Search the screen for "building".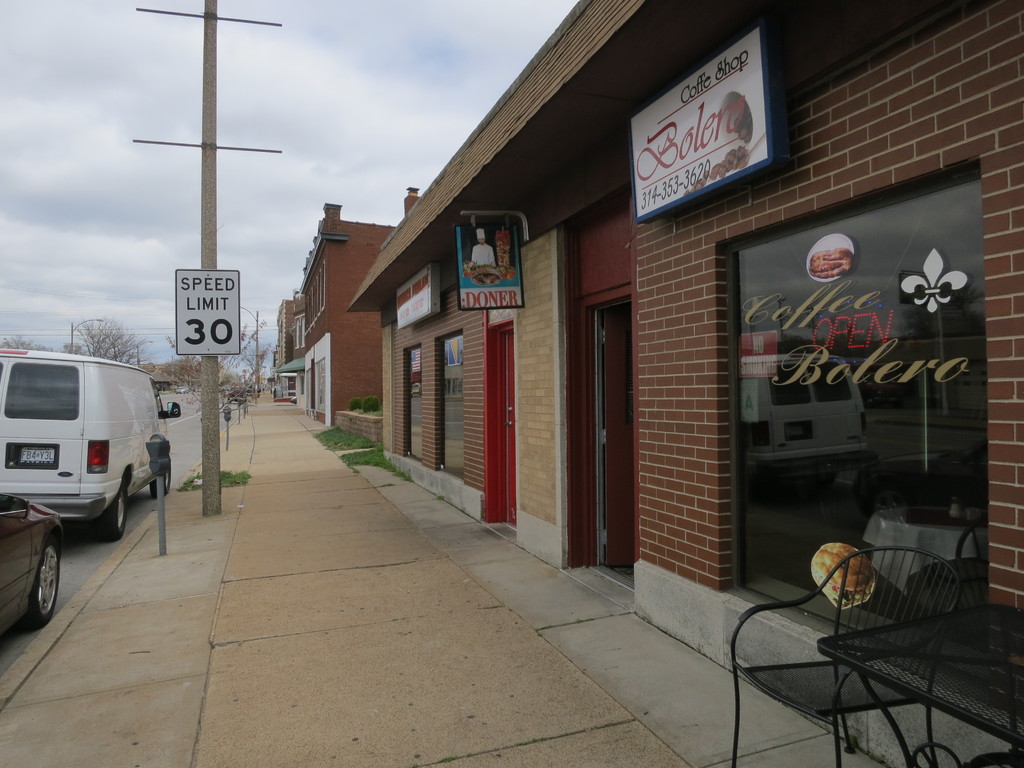
Found at x1=346 y1=0 x2=1023 y2=767.
